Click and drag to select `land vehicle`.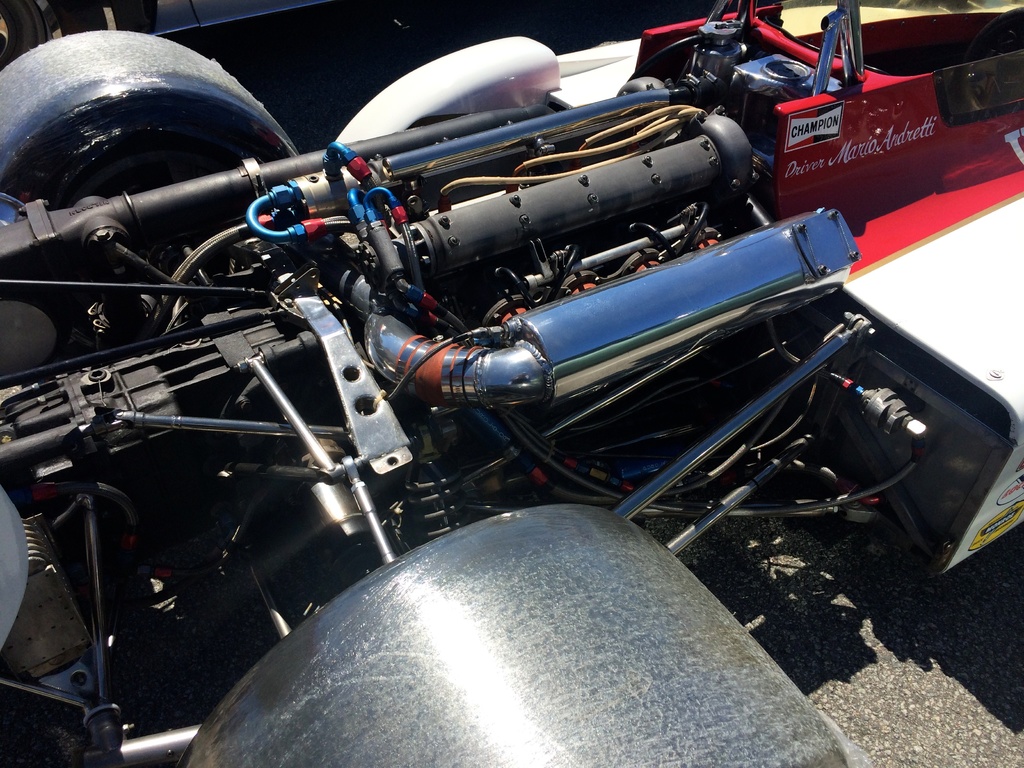
Selection: l=17, t=36, r=1023, b=758.
